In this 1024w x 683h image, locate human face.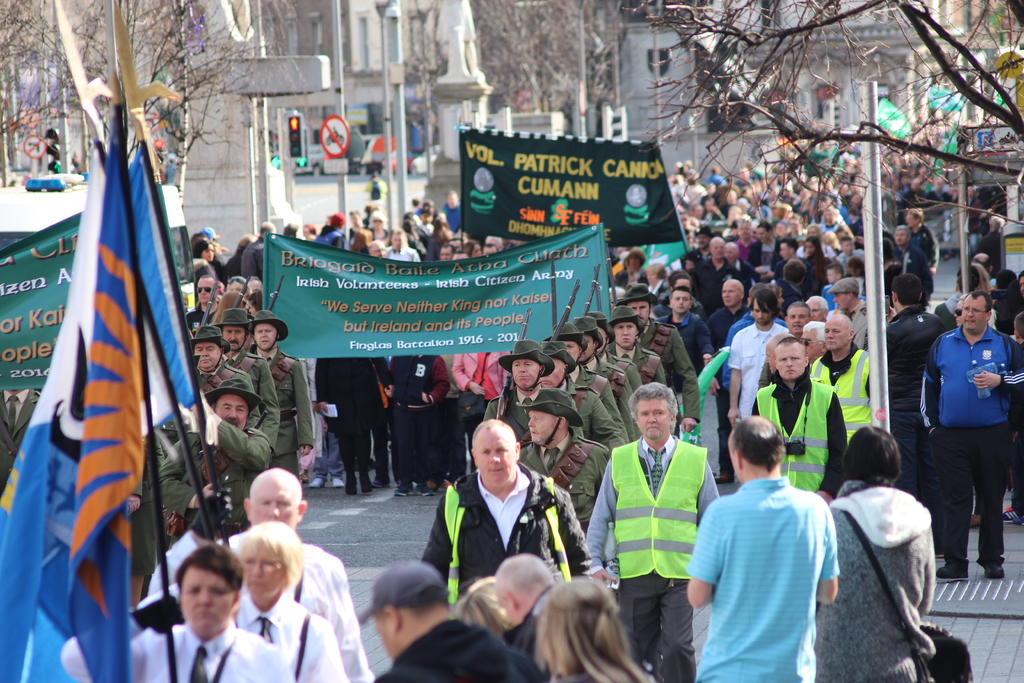
Bounding box: BBox(673, 277, 692, 286).
